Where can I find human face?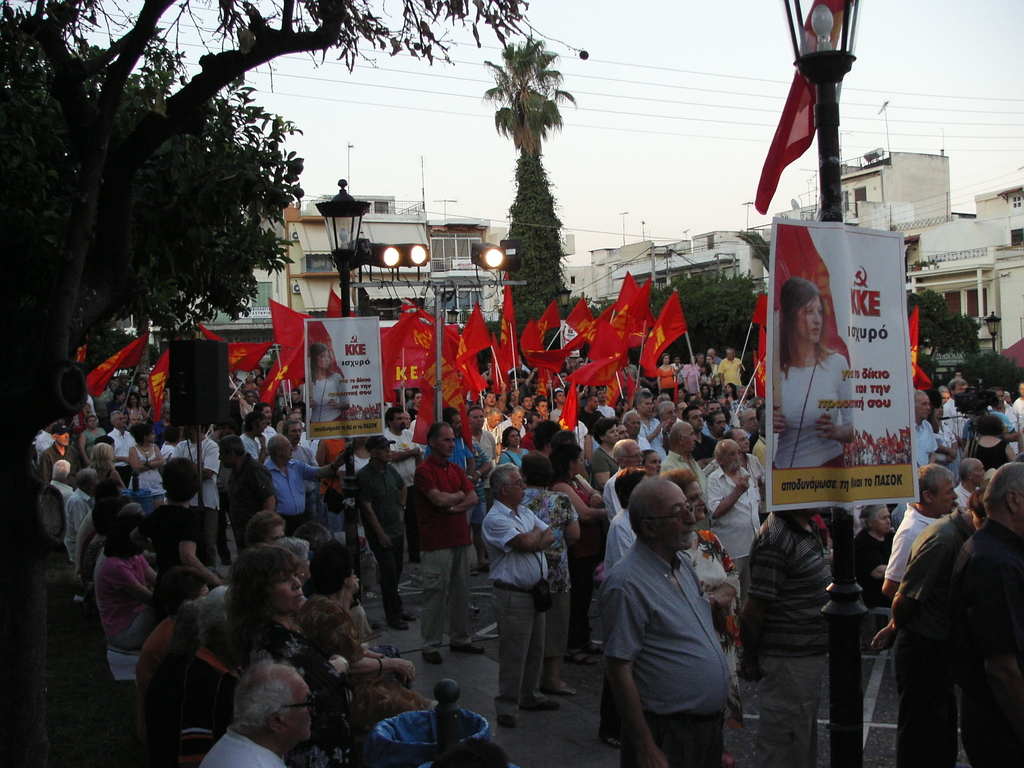
You can find it at select_region(878, 505, 892, 534).
